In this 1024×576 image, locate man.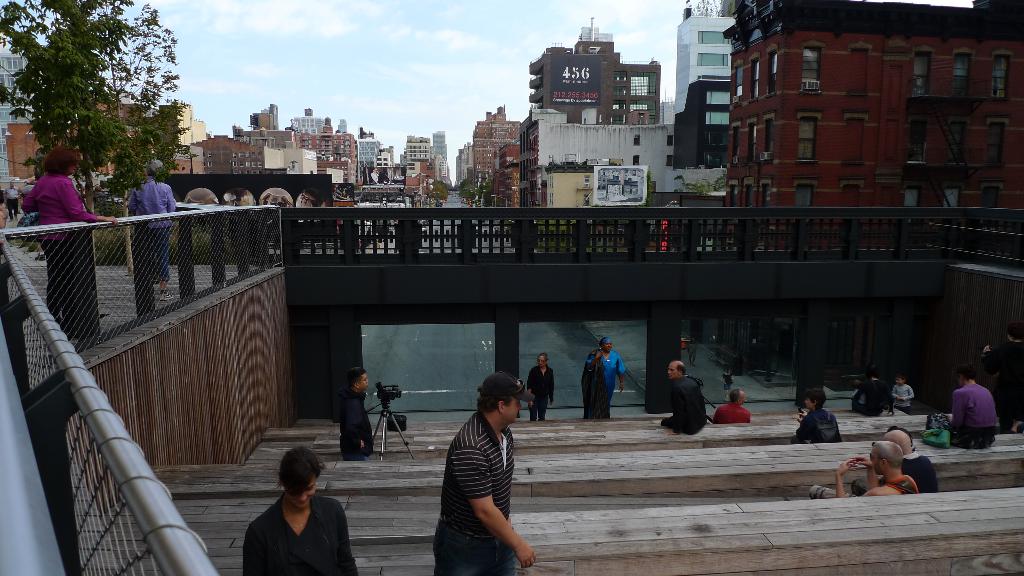
Bounding box: detection(339, 366, 375, 462).
